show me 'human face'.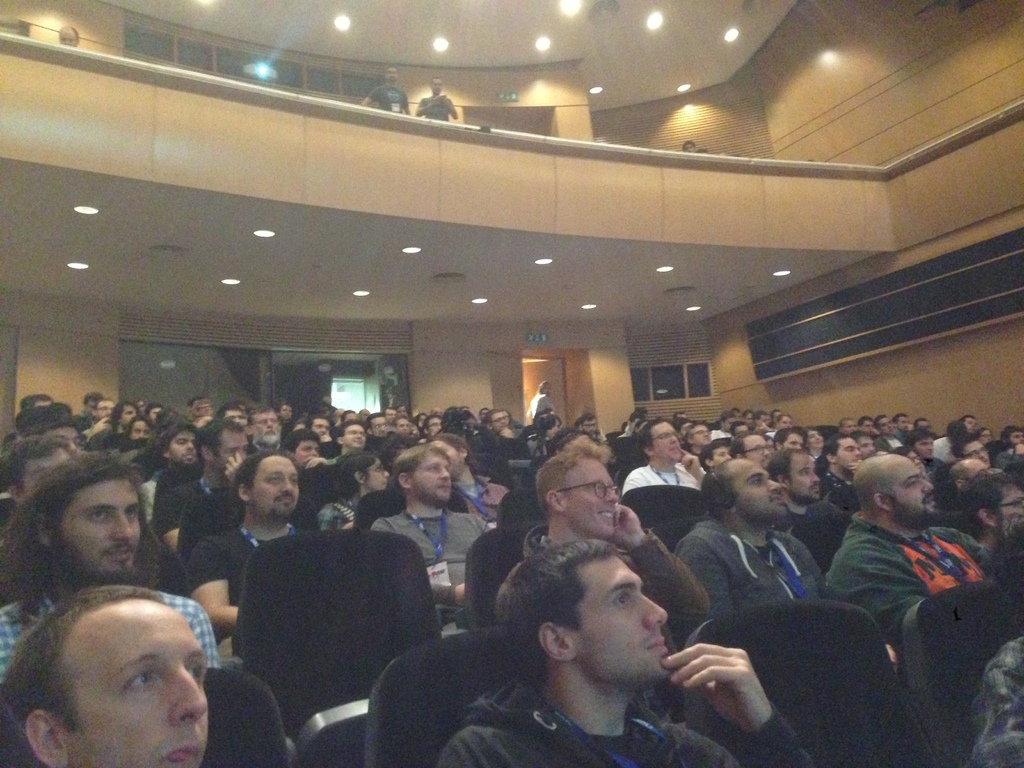
'human face' is here: 212/426/247/470.
